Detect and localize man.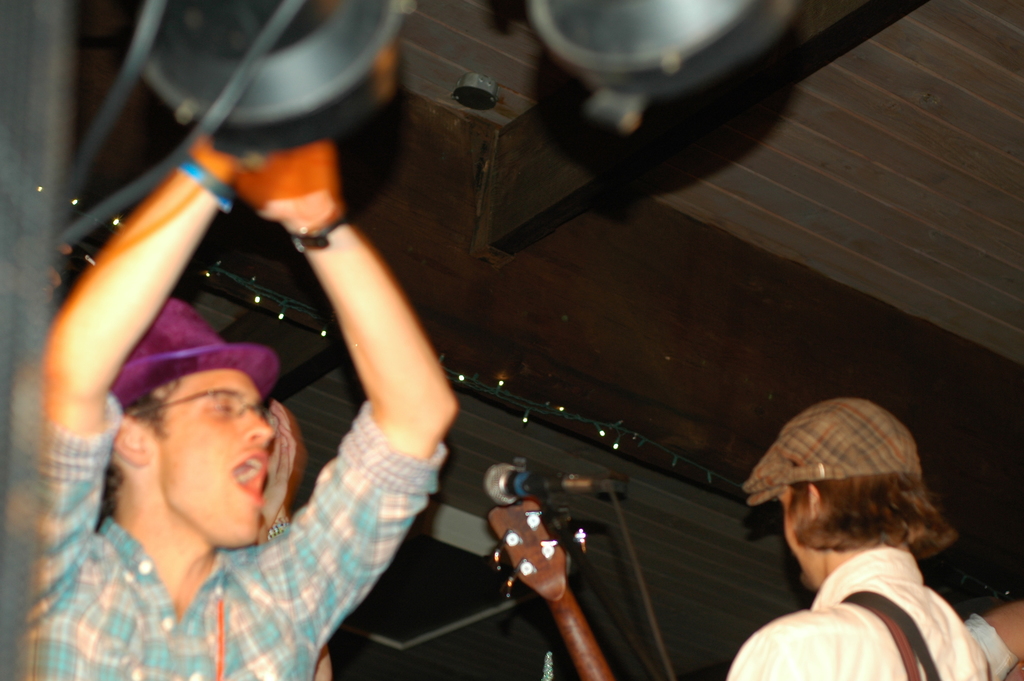
Localized at crop(29, 142, 453, 680).
